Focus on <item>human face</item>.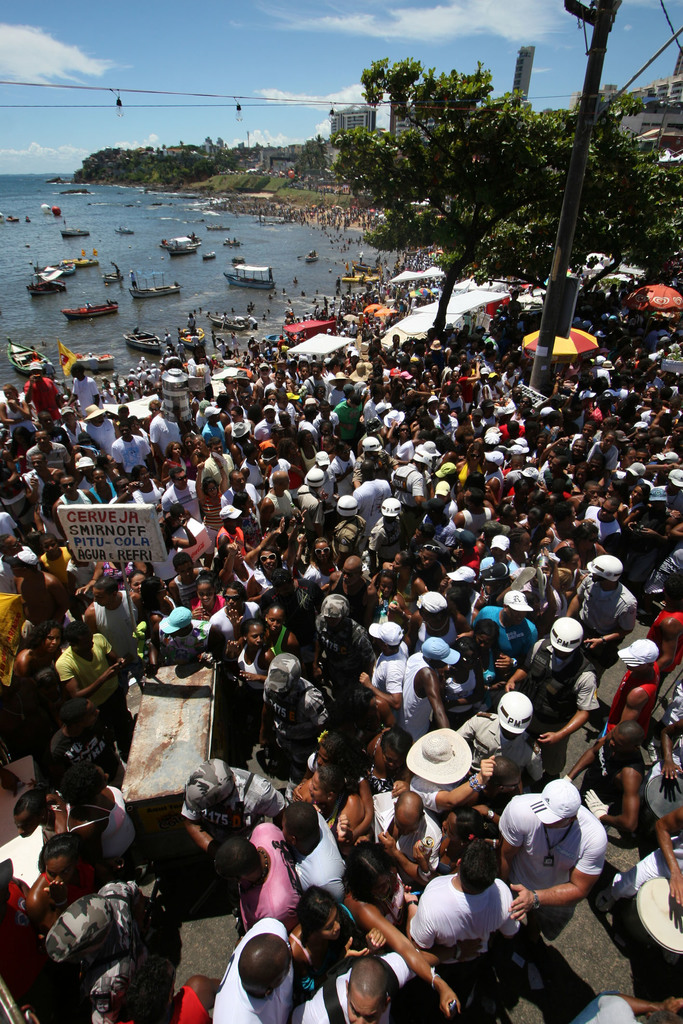
Focused at <region>397, 426, 410, 440</region>.
